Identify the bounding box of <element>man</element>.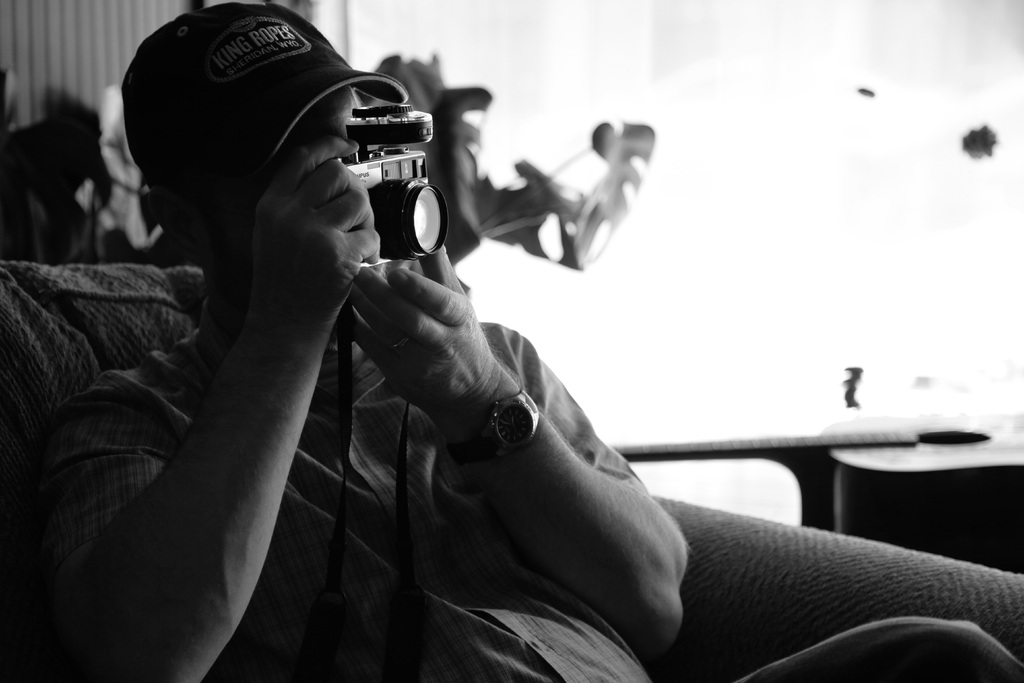
<region>57, 9, 696, 682</region>.
